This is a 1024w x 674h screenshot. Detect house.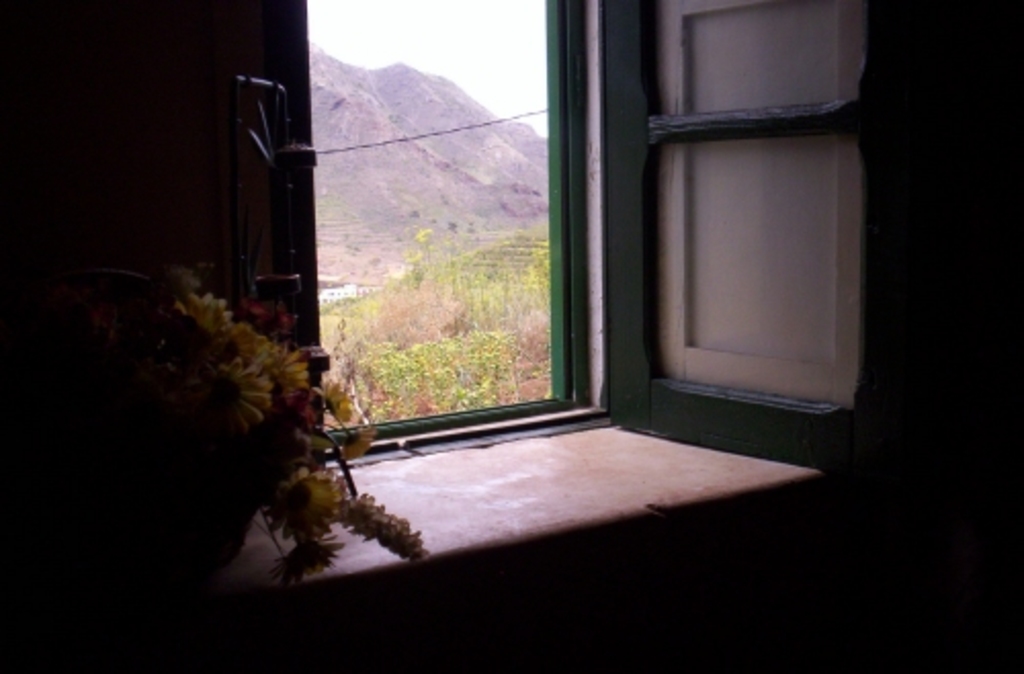
(319, 275, 375, 311).
